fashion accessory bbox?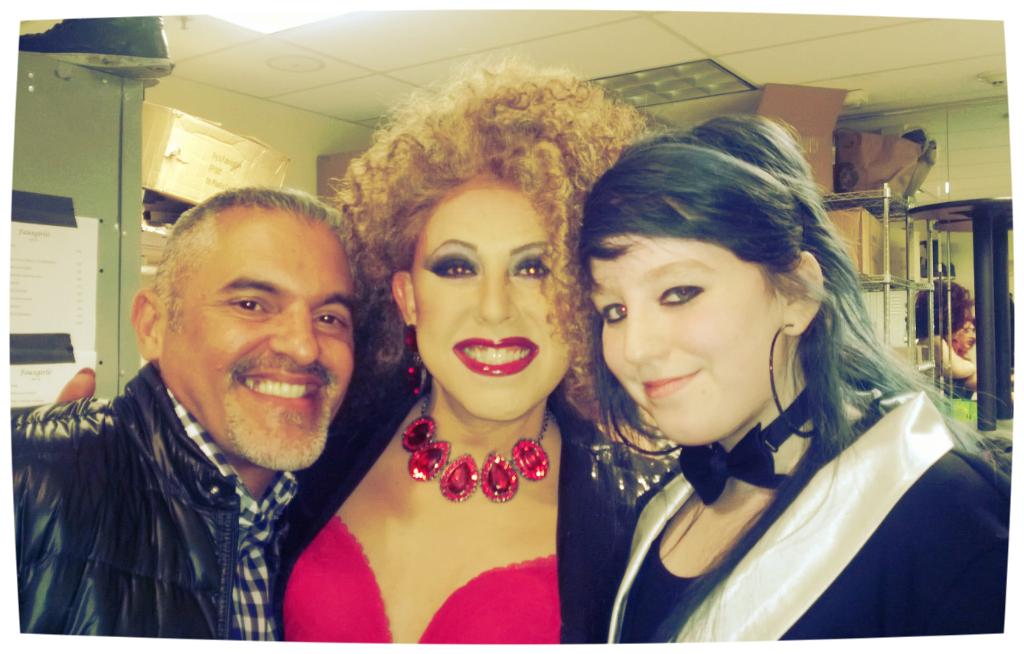
{"x1": 676, "y1": 378, "x2": 822, "y2": 506}
